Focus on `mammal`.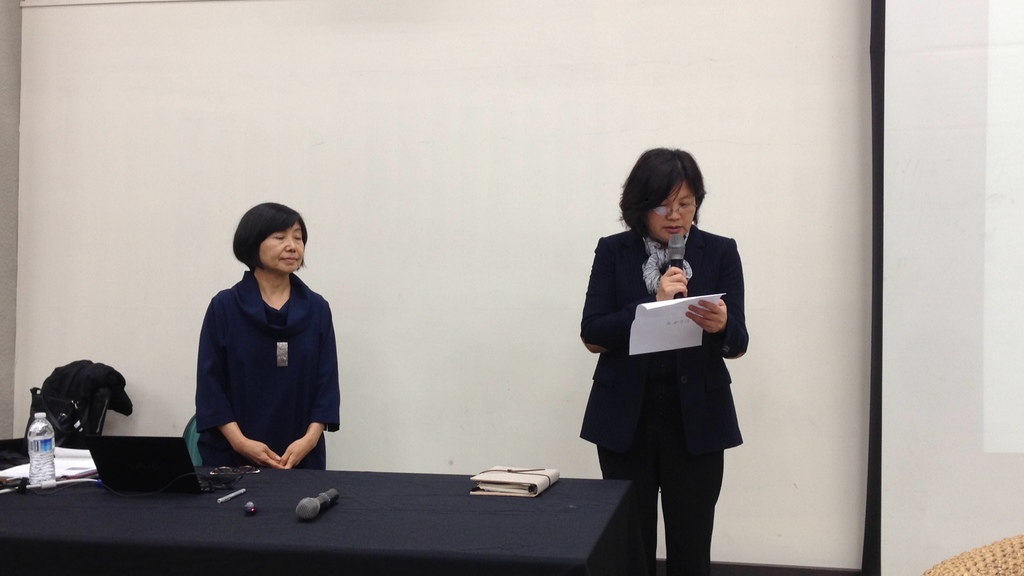
Focused at bbox=[575, 146, 750, 575].
